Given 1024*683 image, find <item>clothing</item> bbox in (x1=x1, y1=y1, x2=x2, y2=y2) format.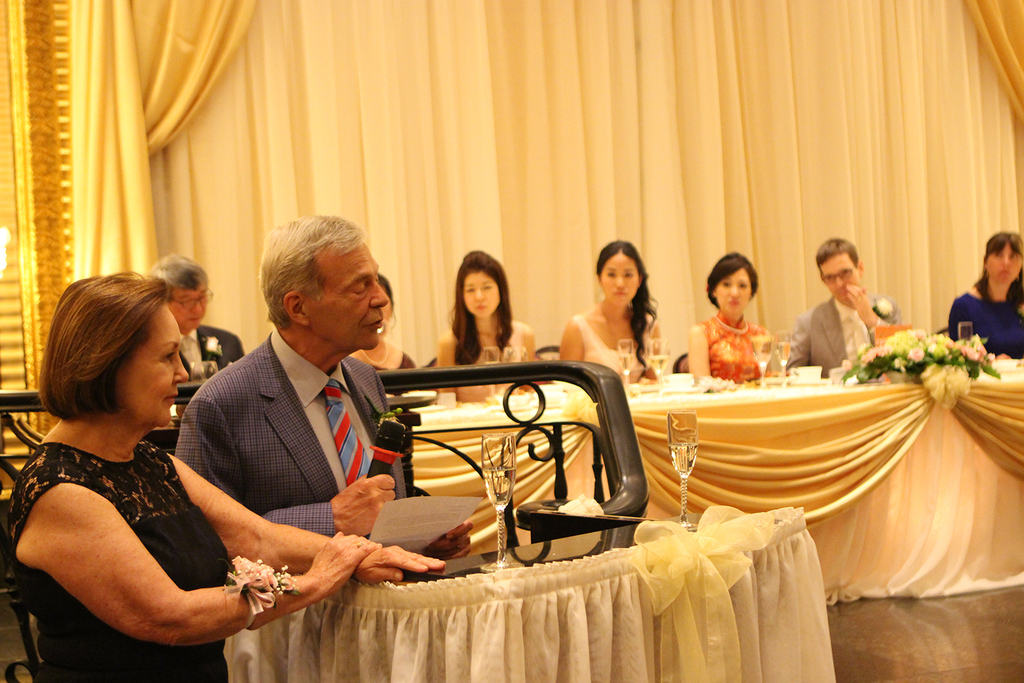
(x1=778, y1=294, x2=891, y2=373).
